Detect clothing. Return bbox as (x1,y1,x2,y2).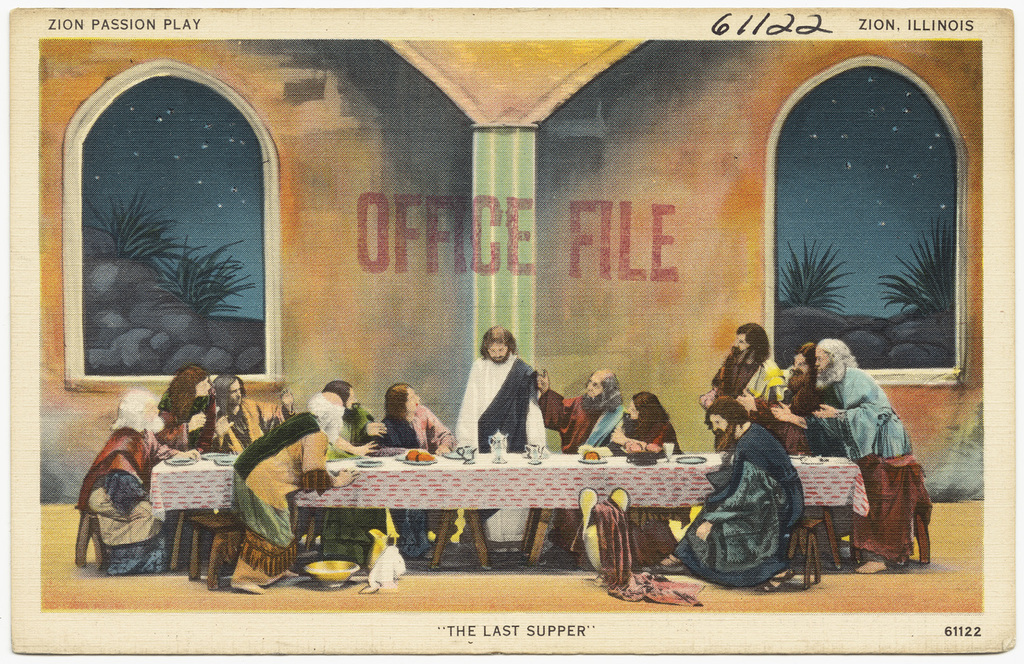
(762,395,849,491).
